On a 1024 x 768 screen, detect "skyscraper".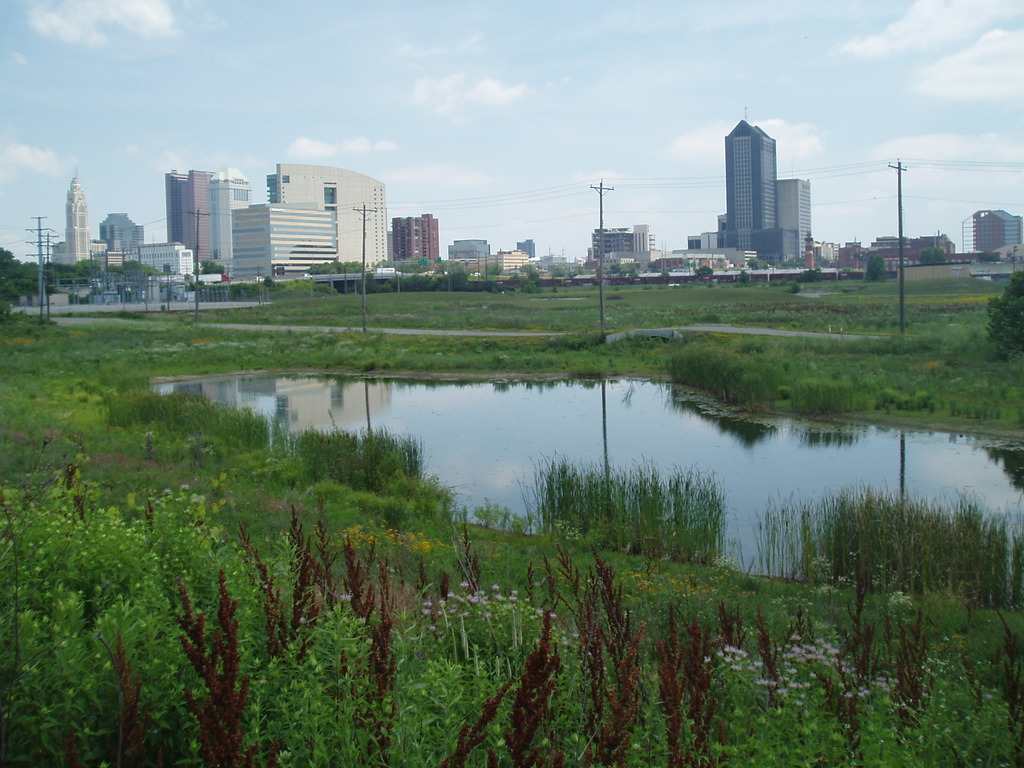
Rect(68, 157, 89, 266).
